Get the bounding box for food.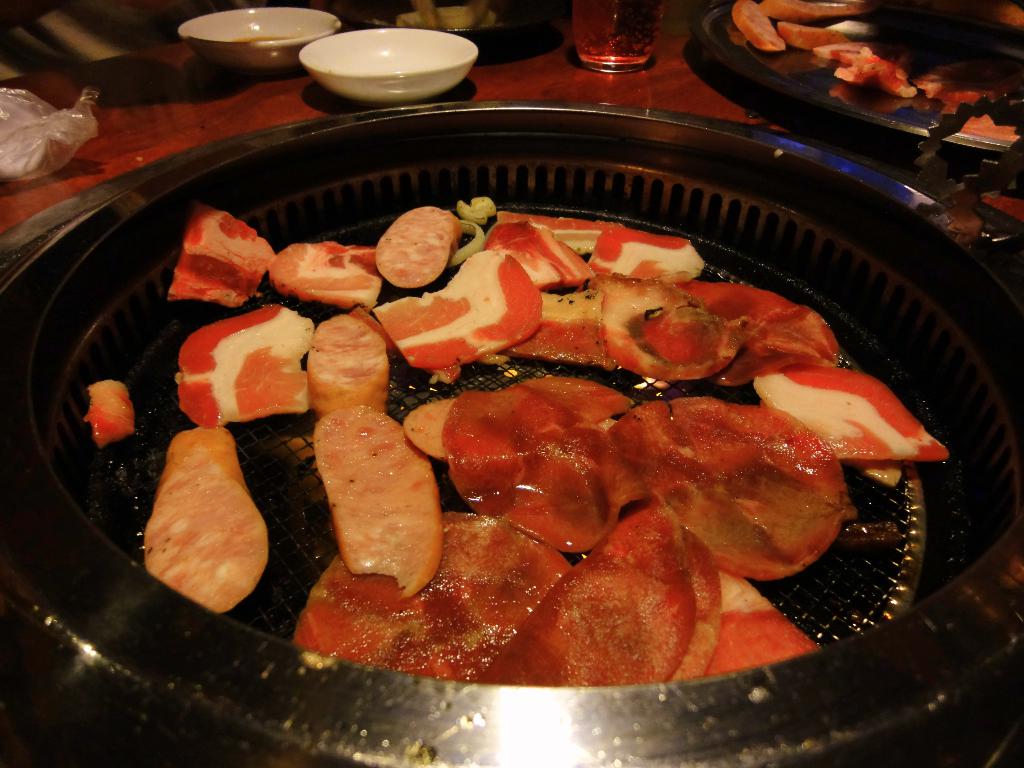
l=147, t=153, r=911, b=666.
